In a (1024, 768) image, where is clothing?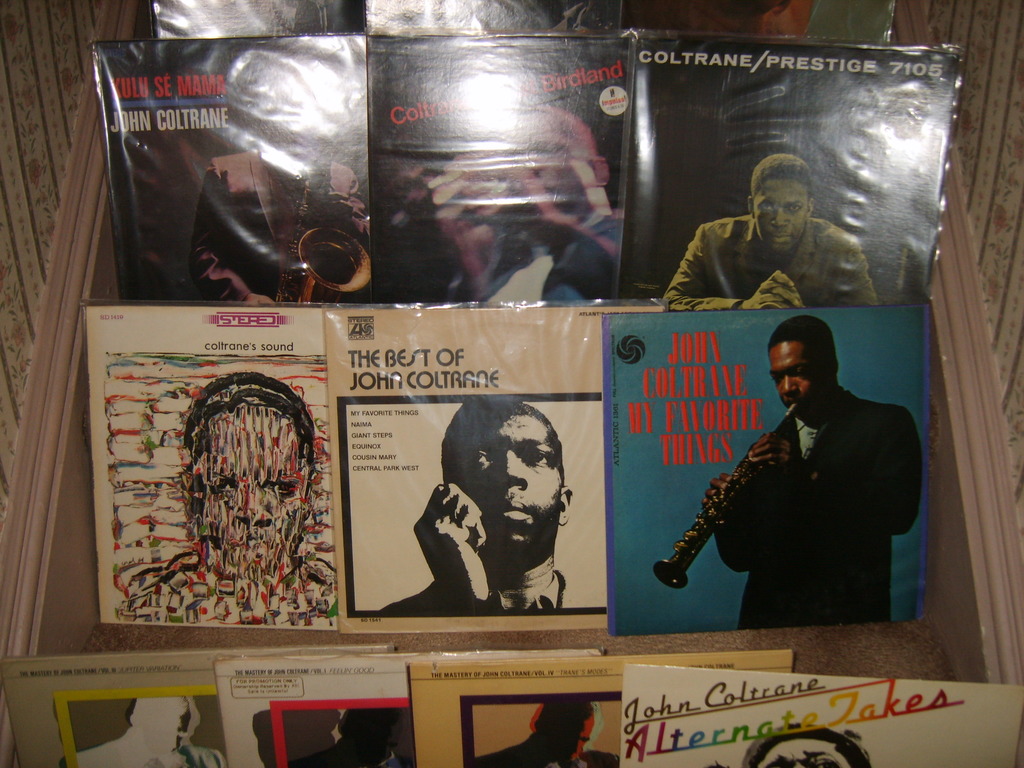
<bbox>659, 218, 883, 316</bbox>.
